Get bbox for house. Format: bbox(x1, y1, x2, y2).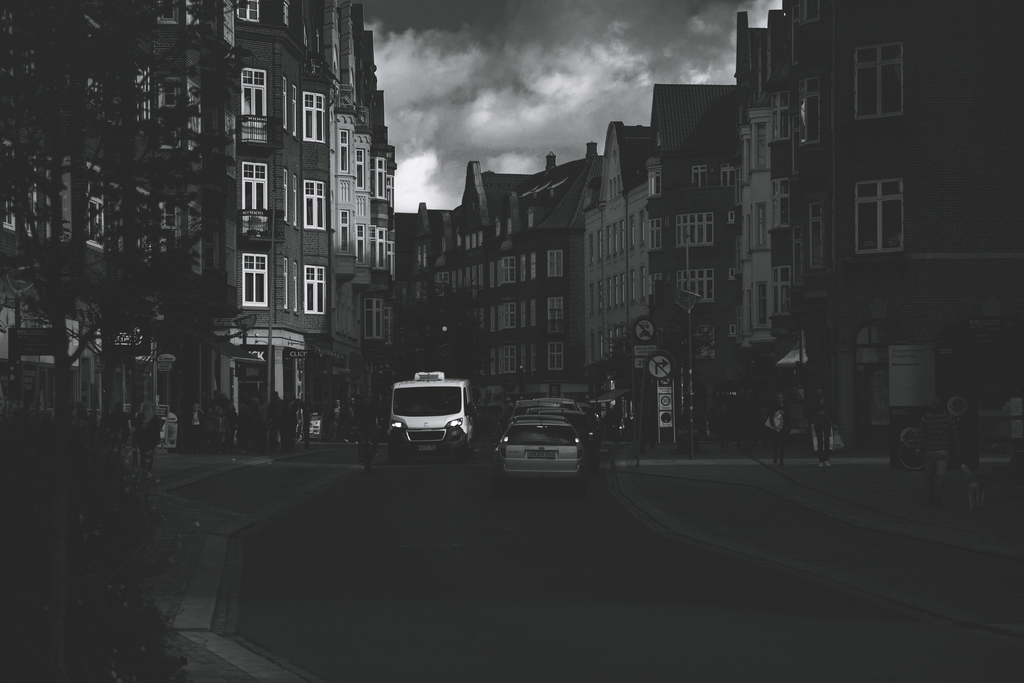
bbox(4, 0, 165, 454).
